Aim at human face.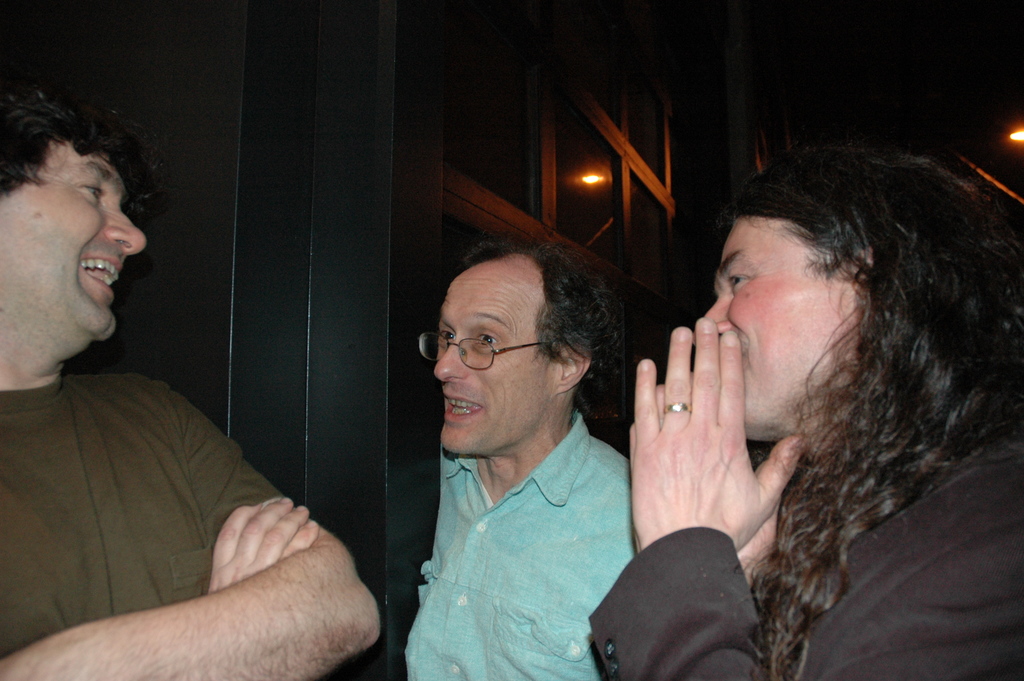
Aimed at crop(0, 140, 148, 340).
